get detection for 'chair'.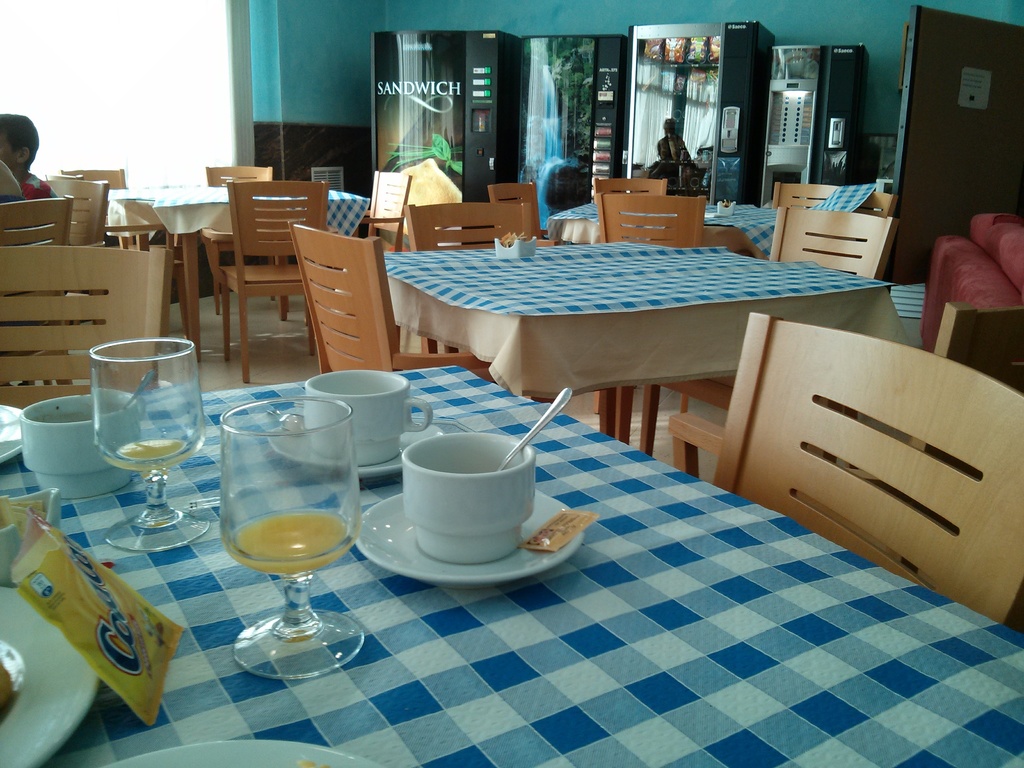
Detection: select_region(499, 182, 563, 247).
